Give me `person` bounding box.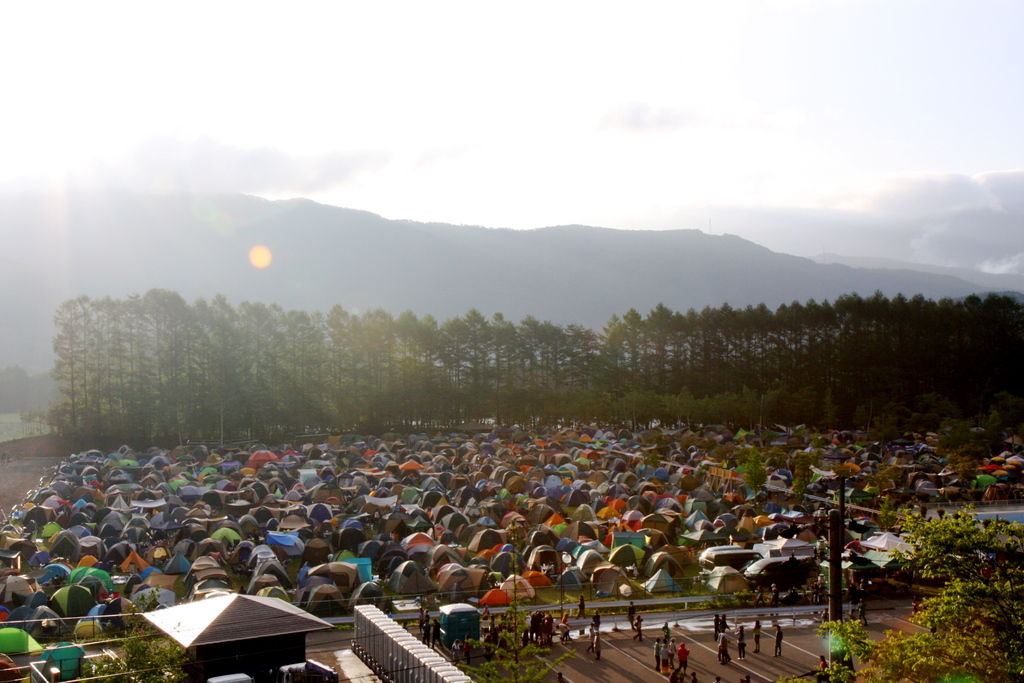
rect(594, 630, 602, 657).
